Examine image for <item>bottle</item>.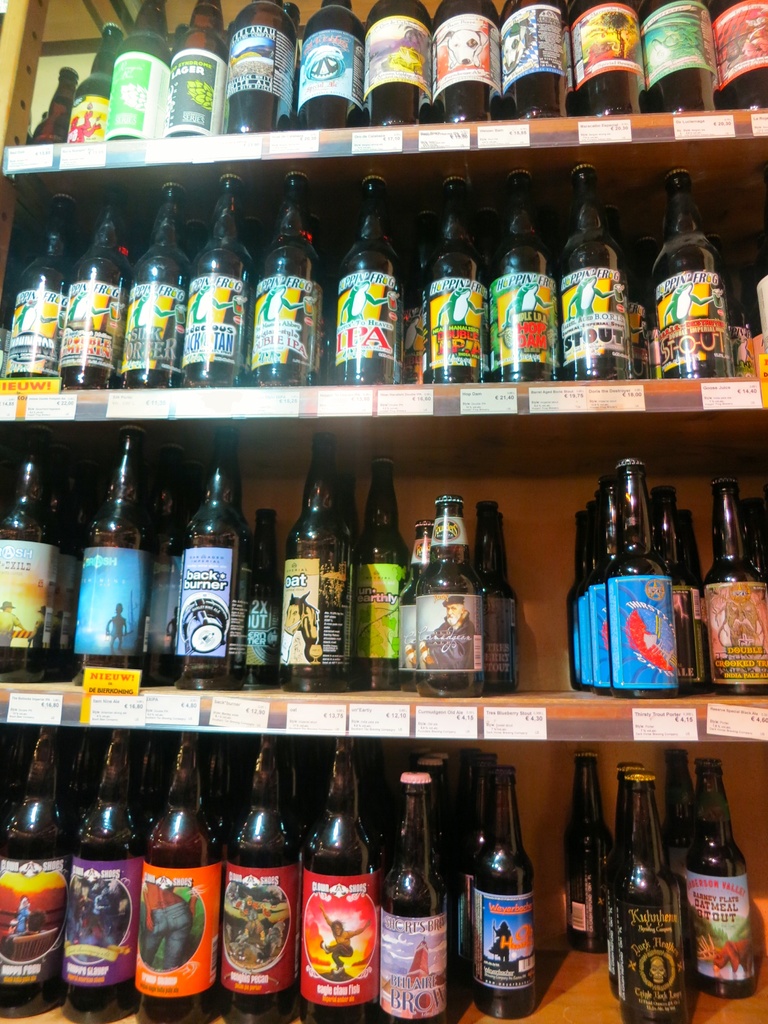
Examination result: <box>754,496,767,579</box>.
